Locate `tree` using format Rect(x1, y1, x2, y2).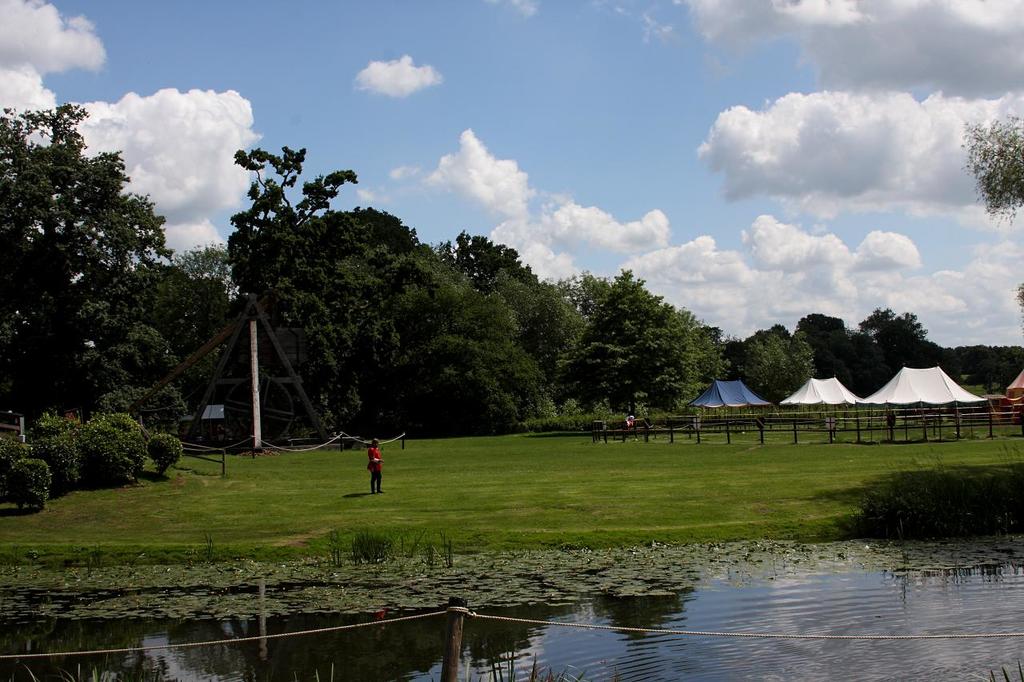
Rect(42, 316, 178, 452).
